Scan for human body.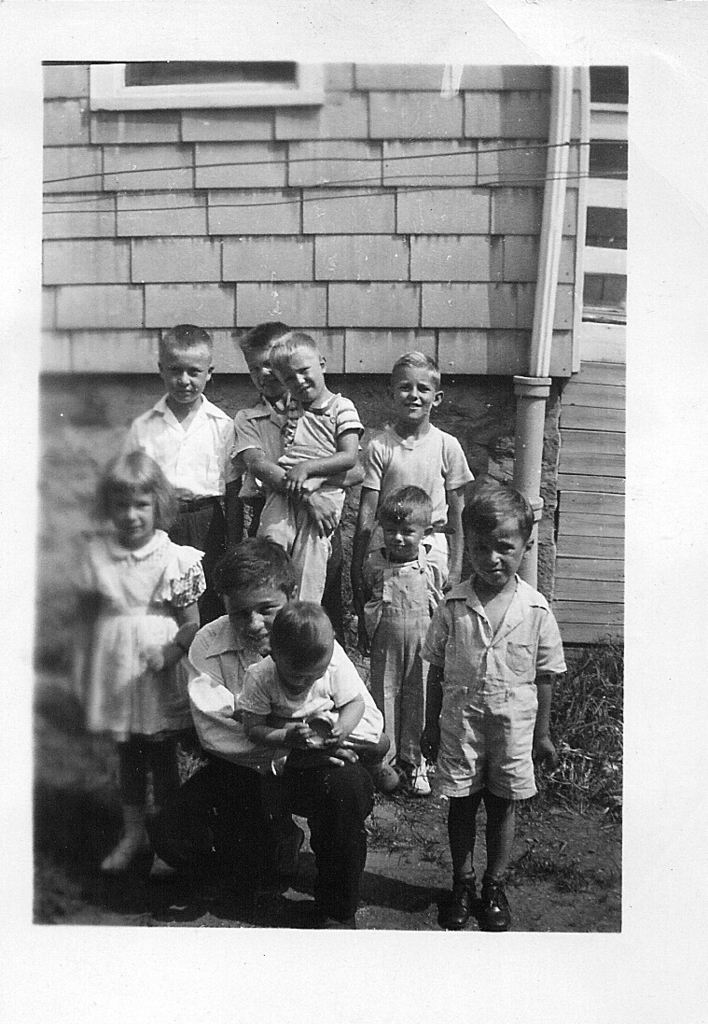
Scan result: <box>345,352,481,642</box>.
